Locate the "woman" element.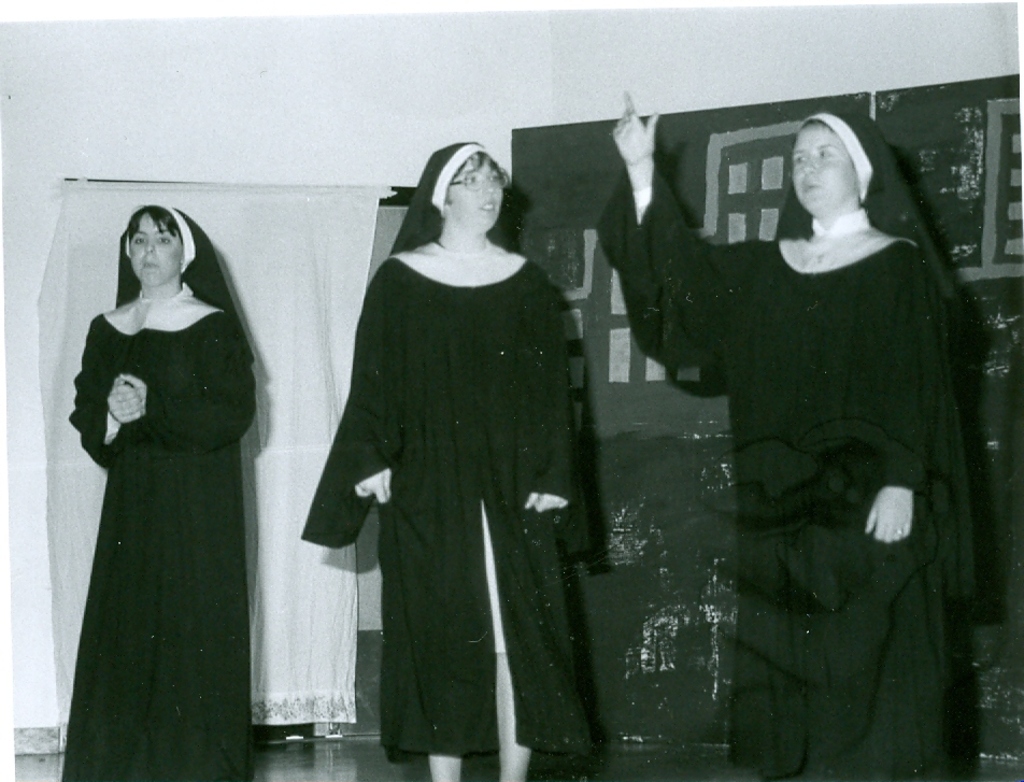
Element bbox: left=46, top=163, right=278, bottom=781.
